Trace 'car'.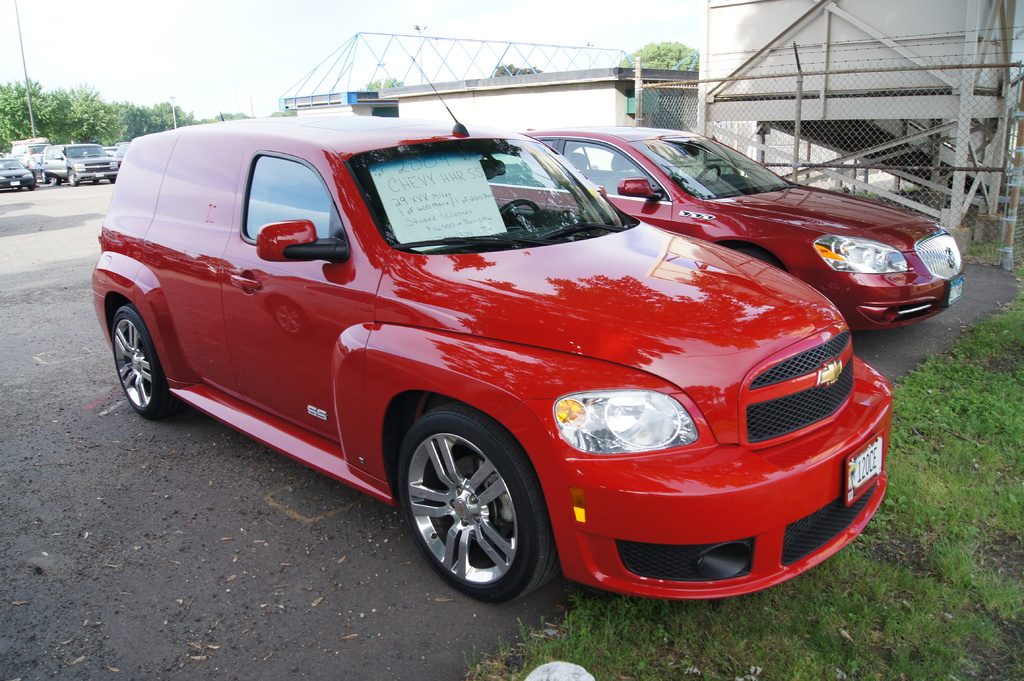
Traced to region(95, 39, 894, 605).
